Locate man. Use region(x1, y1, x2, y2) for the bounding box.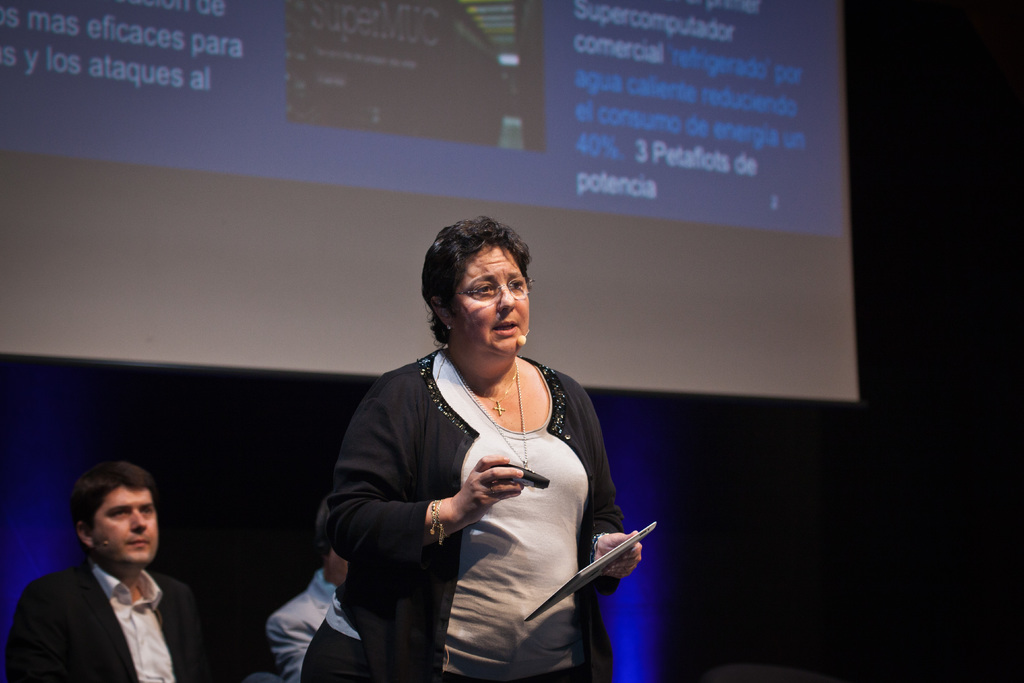
region(263, 548, 344, 682).
